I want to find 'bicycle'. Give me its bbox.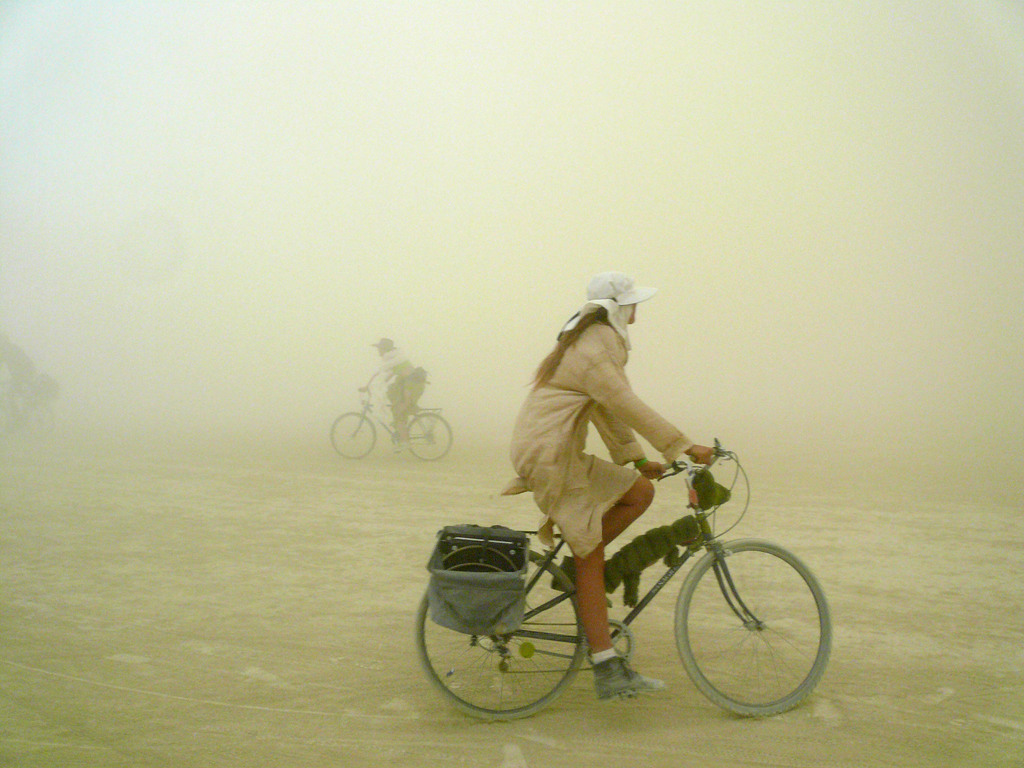
crop(0, 376, 54, 436).
